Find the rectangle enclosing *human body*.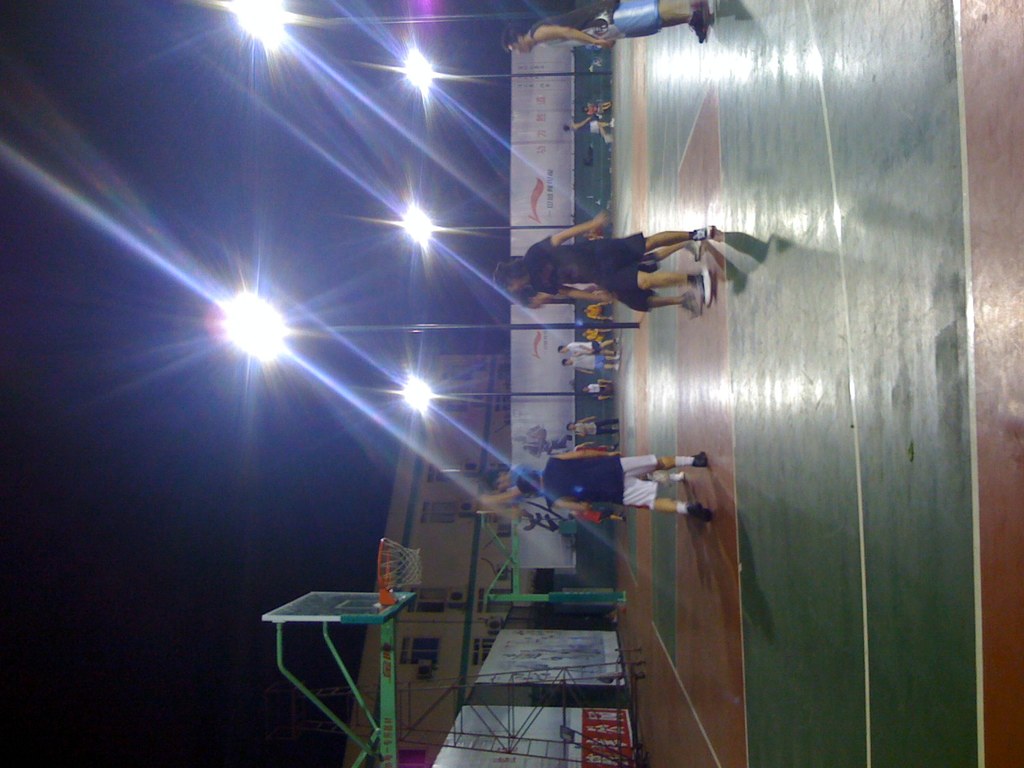
x1=520 y1=451 x2=707 y2=518.
